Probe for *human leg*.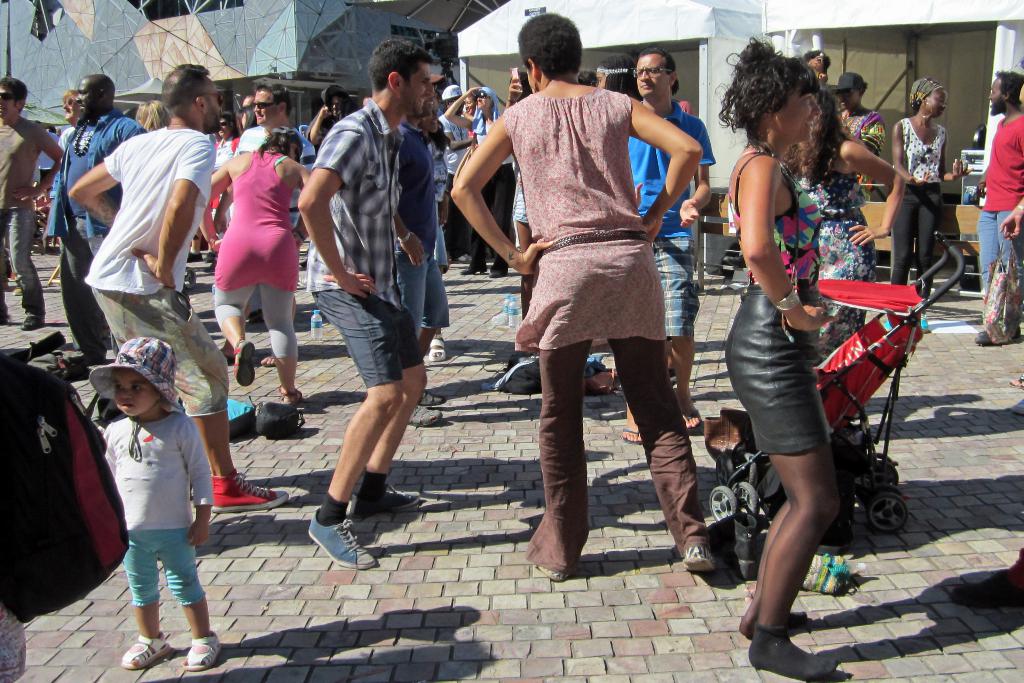
Probe result: 521,339,593,588.
